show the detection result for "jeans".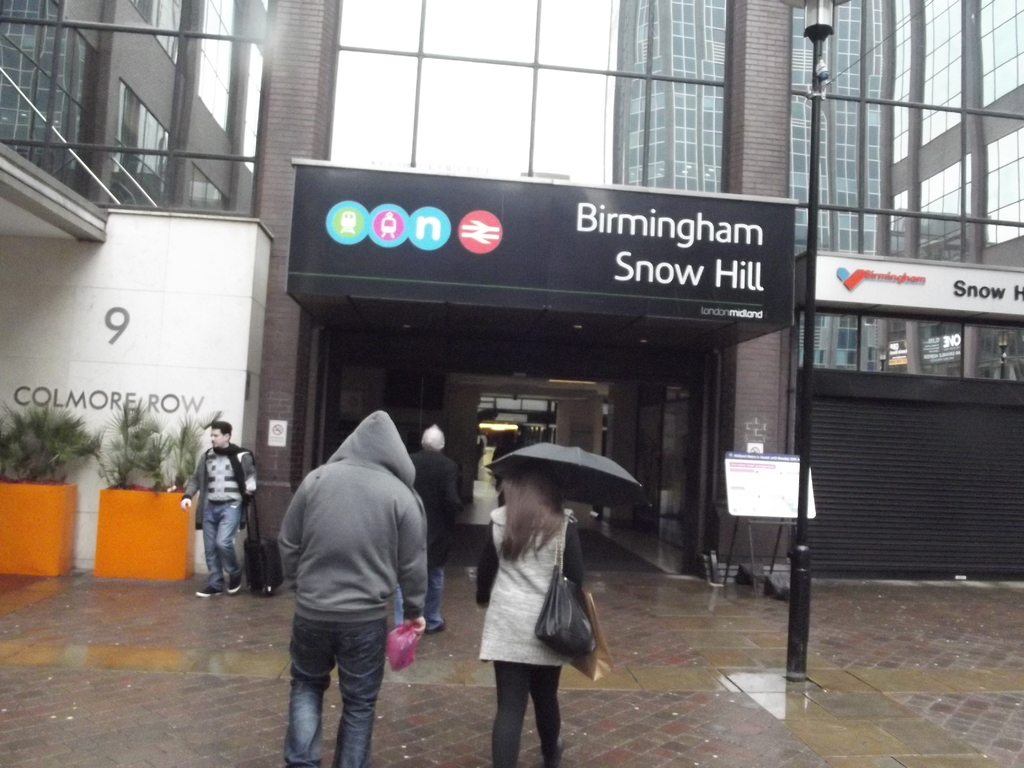
(x1=285, y1=623, x2=387, y2=767).
